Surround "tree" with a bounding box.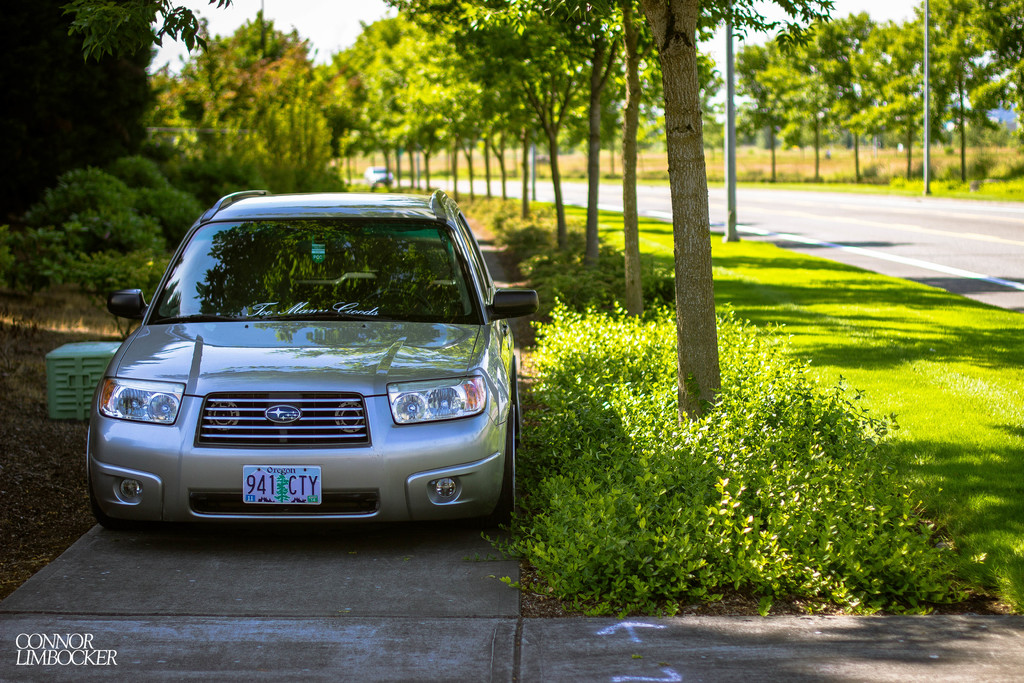
{"left": 854, "top": 14, "right": 931, "bottom": 179}.
